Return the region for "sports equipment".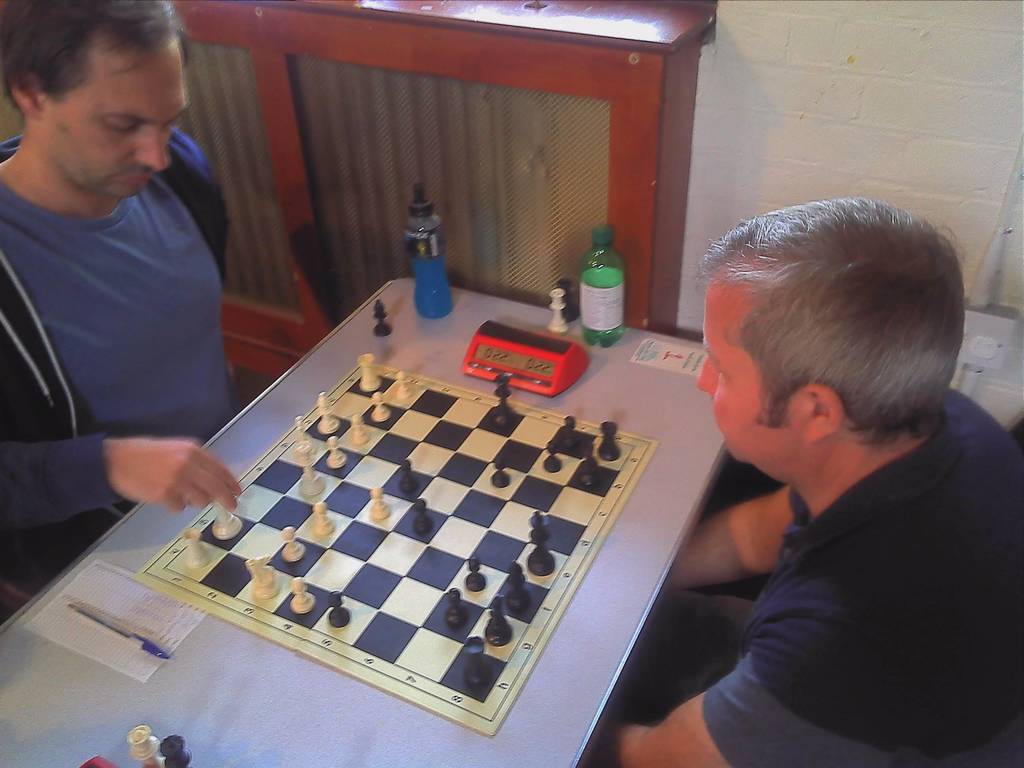
[276,524,307,561].
